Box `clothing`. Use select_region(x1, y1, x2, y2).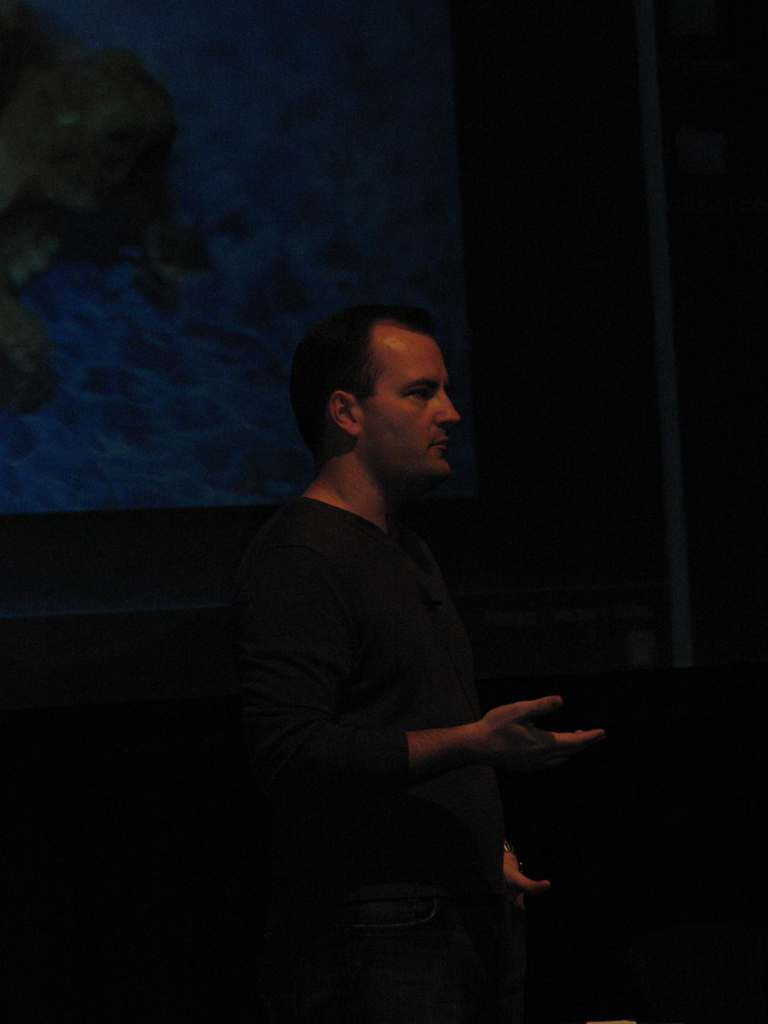
select_region(236, 502, 624, 922).
